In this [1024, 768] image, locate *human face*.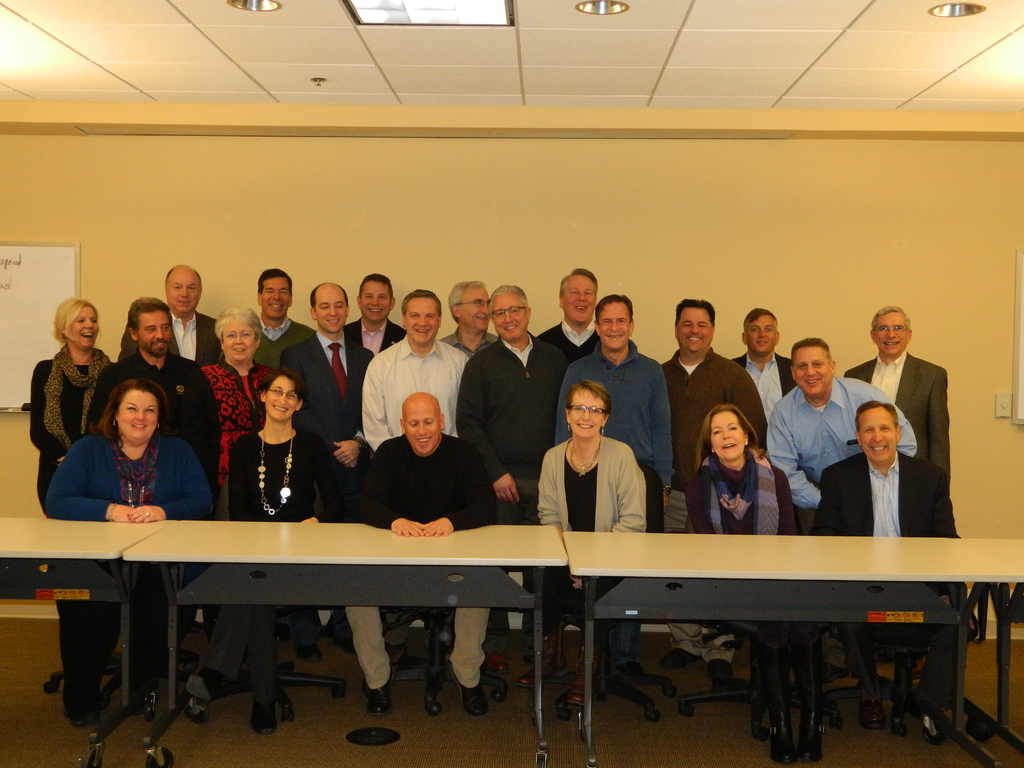
Bounding box: [134,310,170,353].
